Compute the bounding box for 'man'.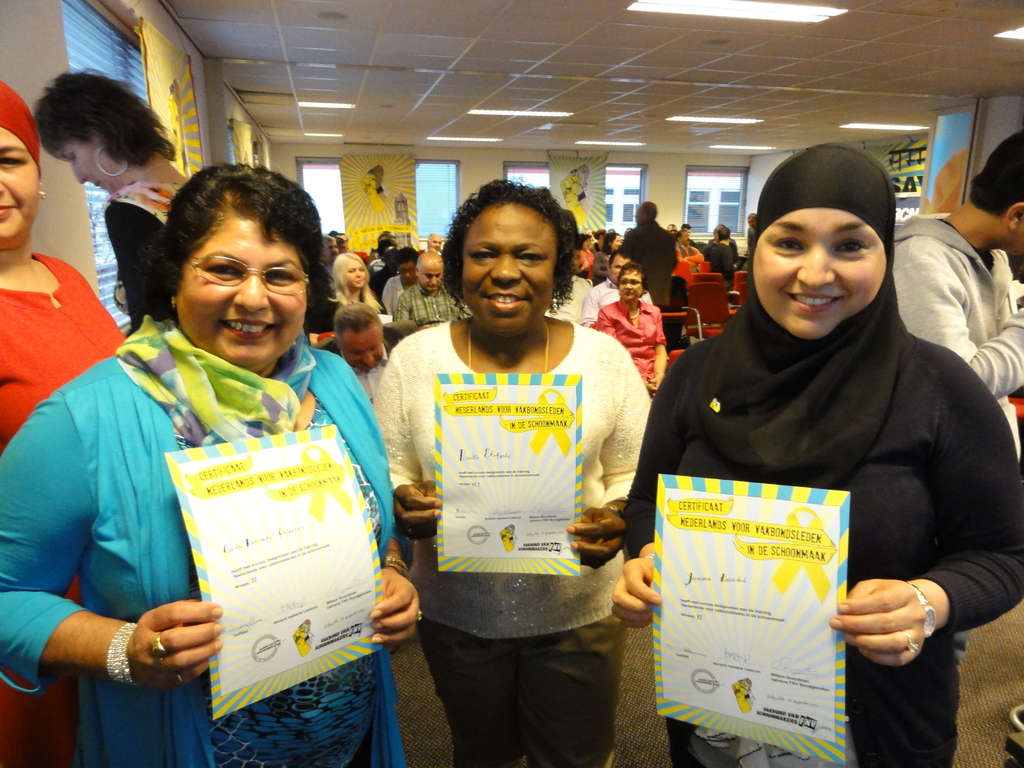
{"left": 320, "top": 231, "right": 336, "bottom": 275}.
